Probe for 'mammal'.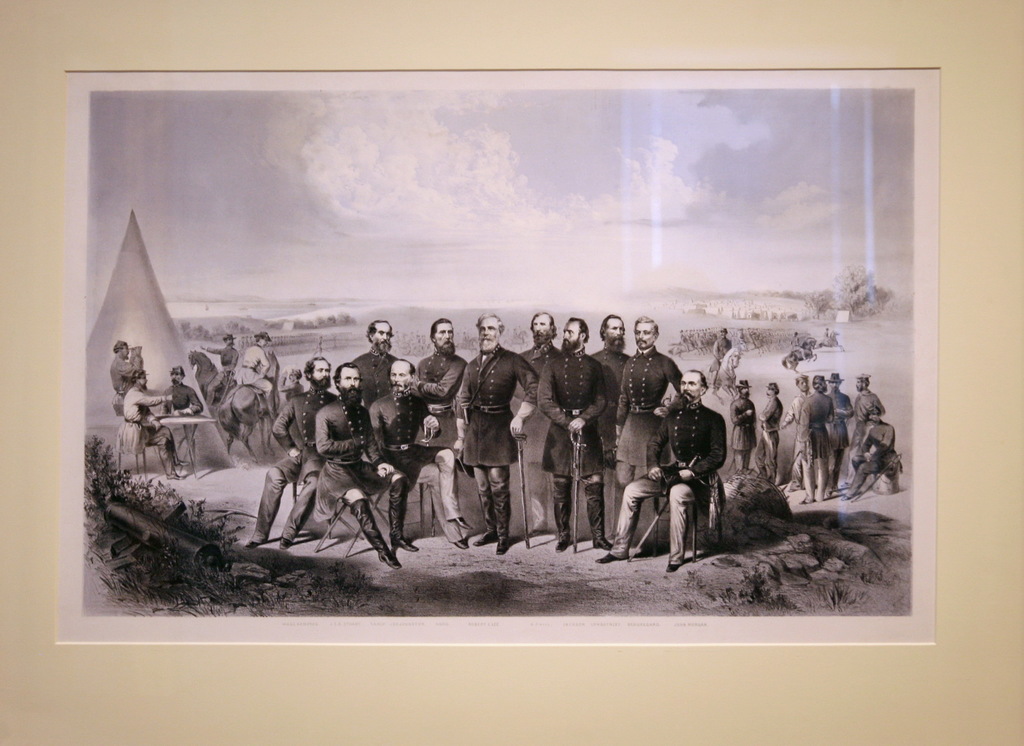
Probe result: [left=826, top=374, right=856, bottom=493].
